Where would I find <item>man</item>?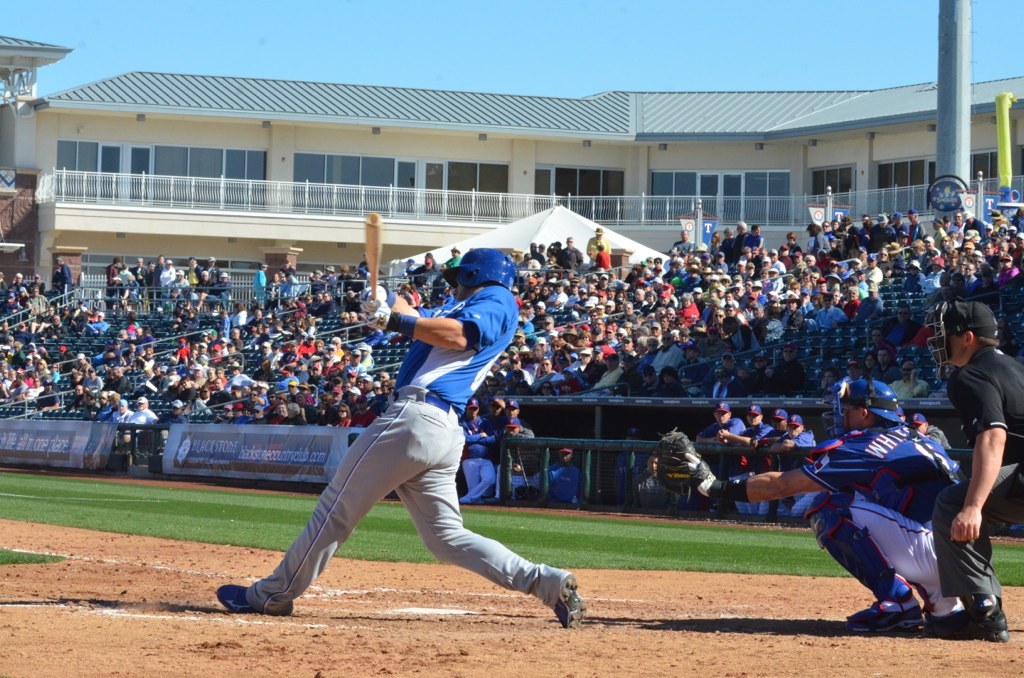
At <bbox>248, 385, 263, 404</bbox>.
